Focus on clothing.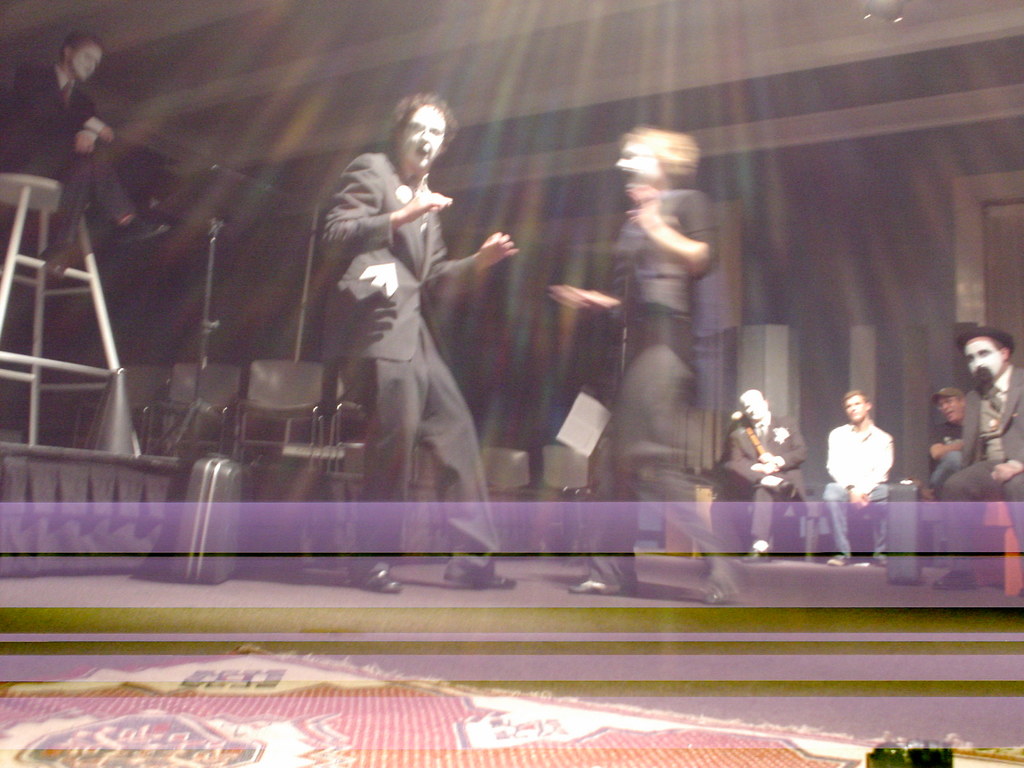
Focused at bbox(726, 419, 808, 548).
